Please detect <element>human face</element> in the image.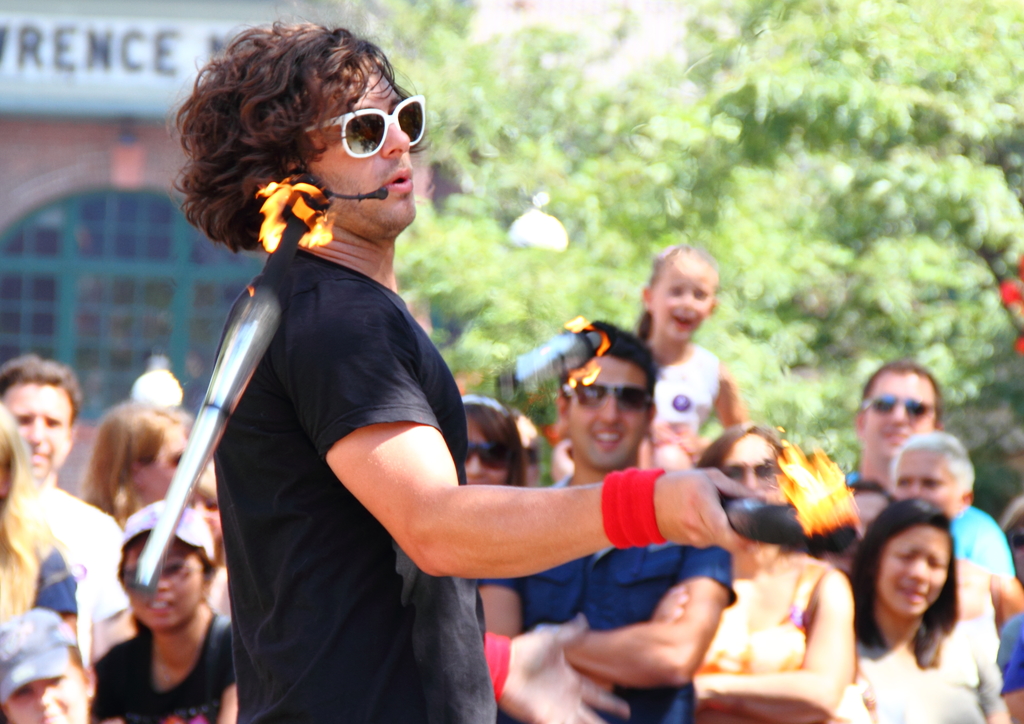
rect(122, 538, 205, 627).
